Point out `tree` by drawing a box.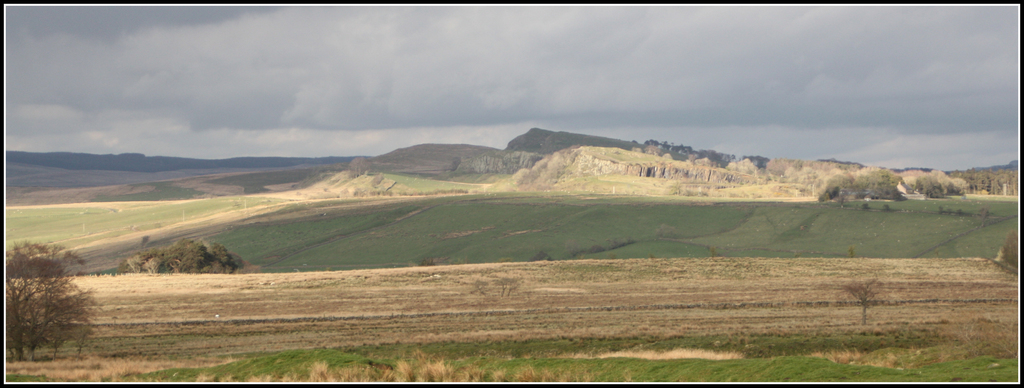
box(15, 225, 79, 341).
